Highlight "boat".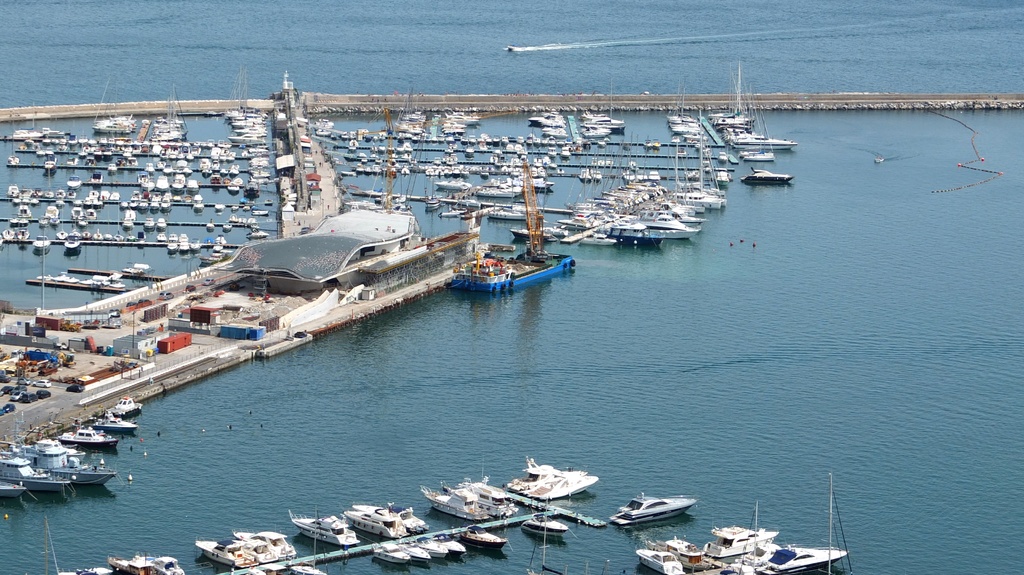
Highlighted region: locate(656, 137, 657, 149).
